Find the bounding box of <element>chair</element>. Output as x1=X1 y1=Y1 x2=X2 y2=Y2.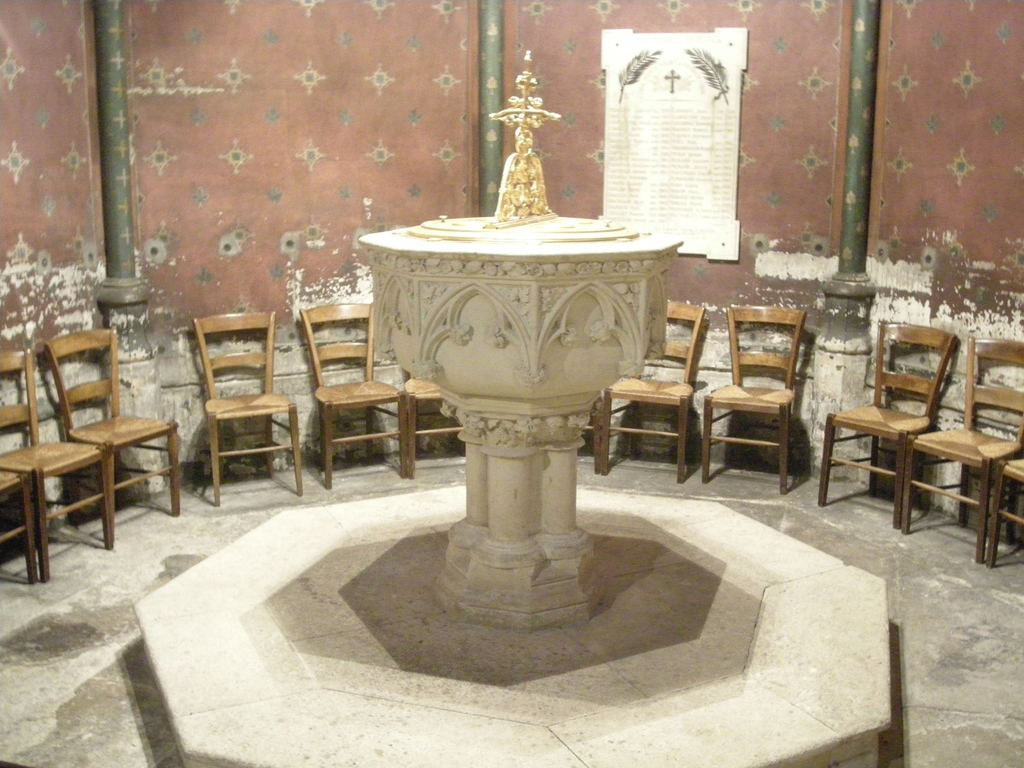
x1=196 y1=304 x2=303 y2=509.
